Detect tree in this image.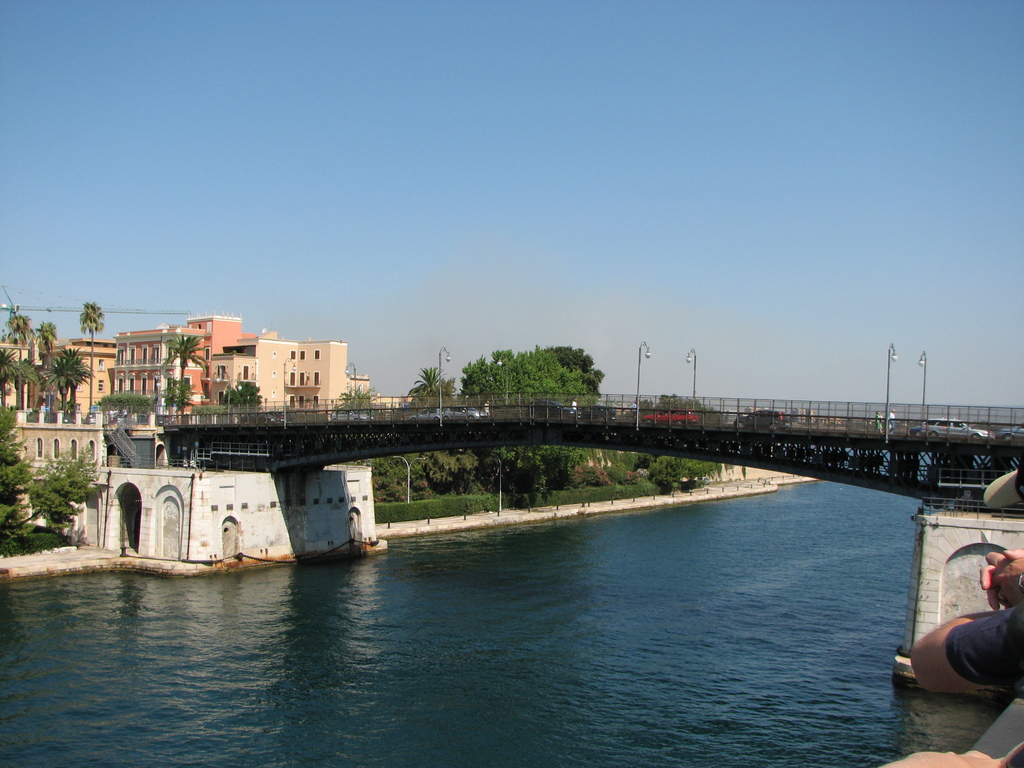
Detection: bbox=[30, 314, 63, 412].
